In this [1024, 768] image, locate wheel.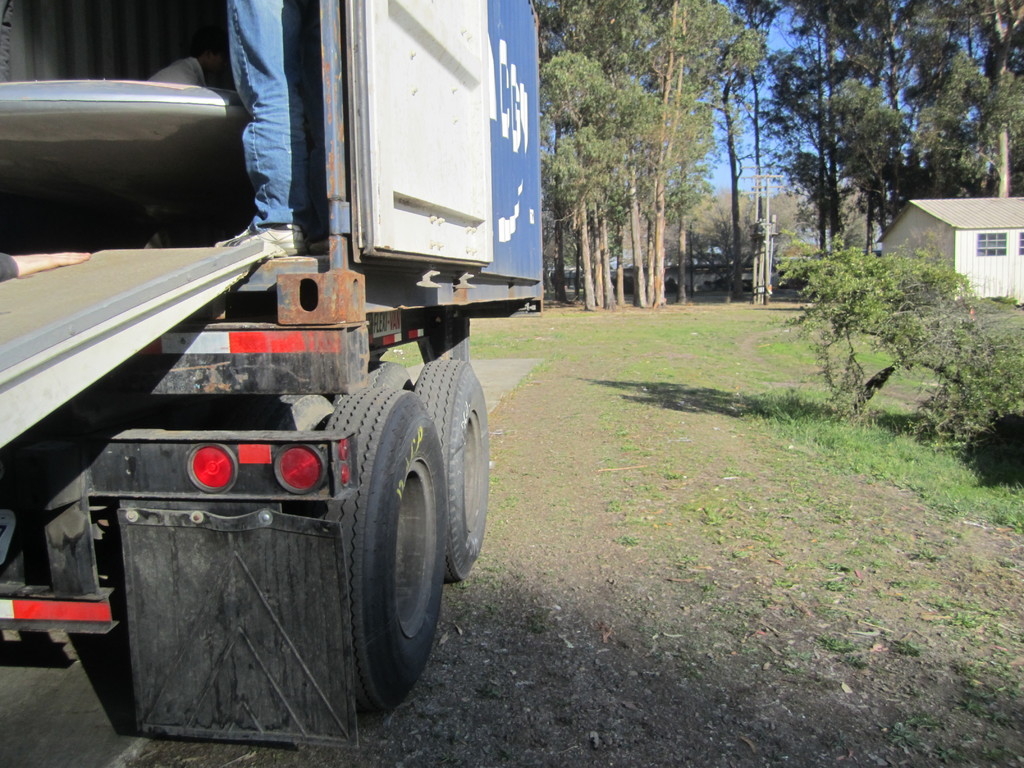
Bounding box: x1=412 y1=360 x2=489 y2=584.
